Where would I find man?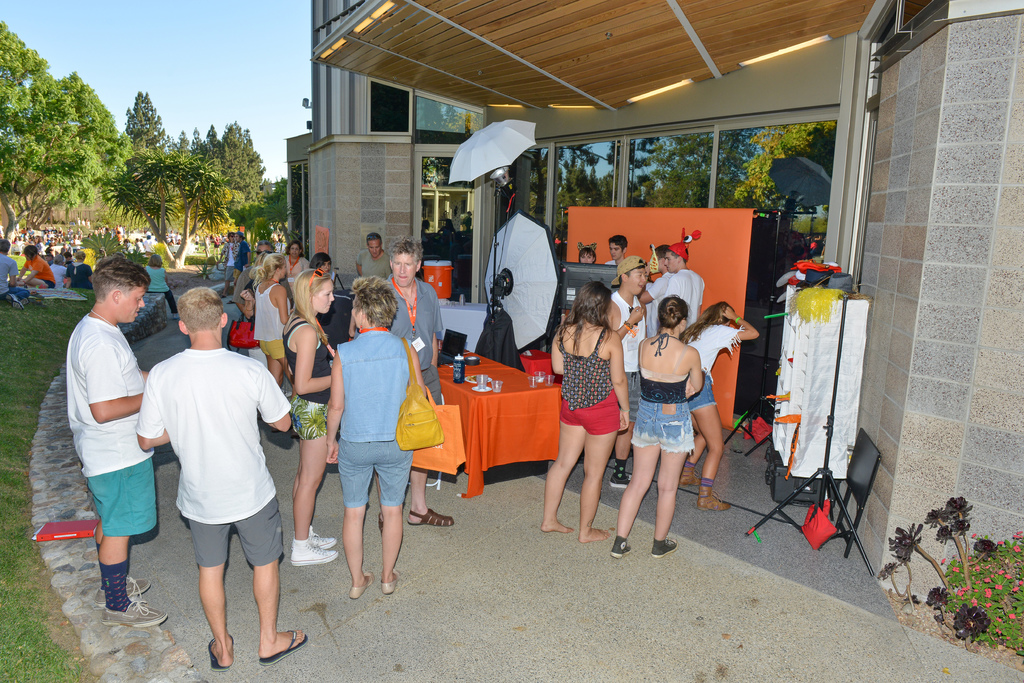
At detection(604, 234, 631, 264).
